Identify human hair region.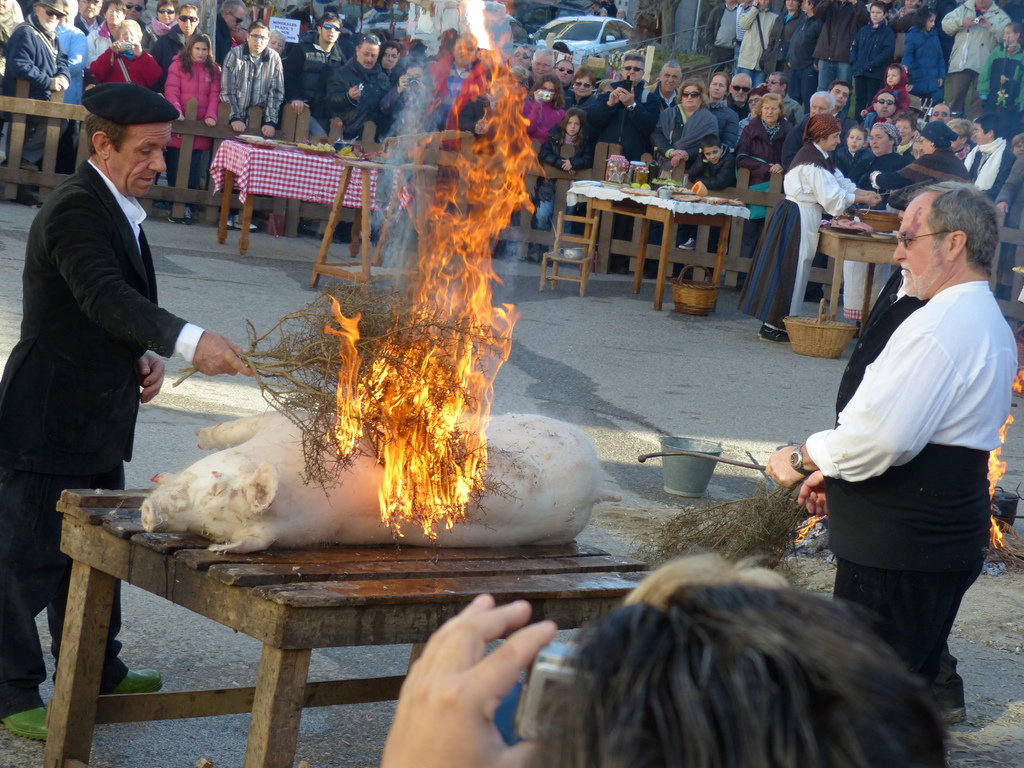
Region: bbox(402, 57, 426, 82).
